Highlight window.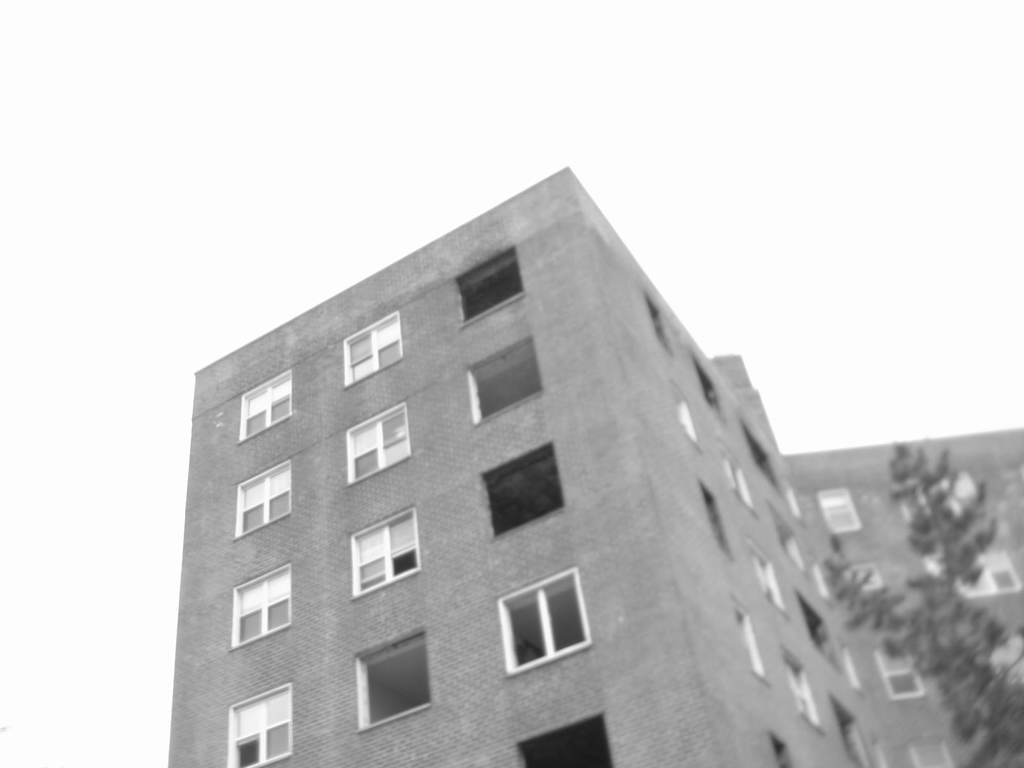
Highlighted region: [left=824, top=692, right=881, bottom=767].
